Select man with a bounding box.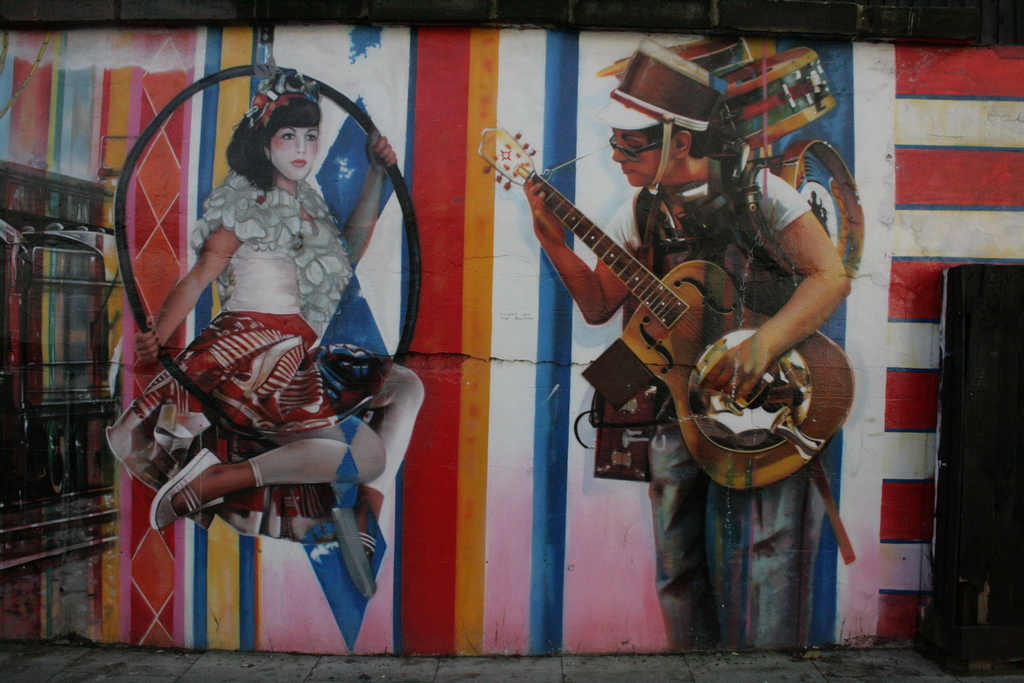
bbox=[481, 40, 865, 580].
